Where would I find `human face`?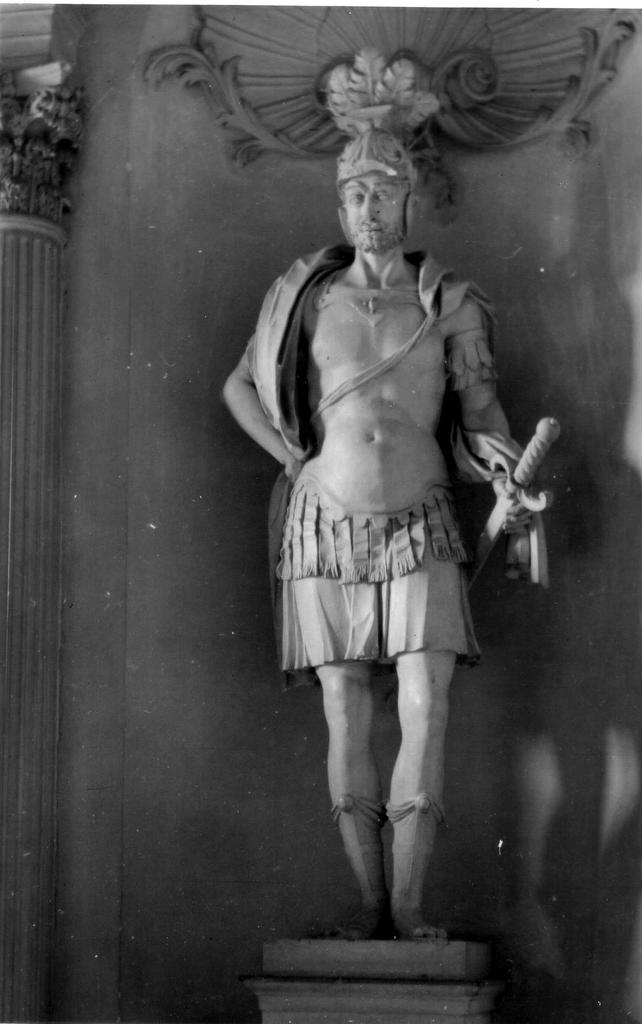
At Rect(345, 168, 408, 252).
